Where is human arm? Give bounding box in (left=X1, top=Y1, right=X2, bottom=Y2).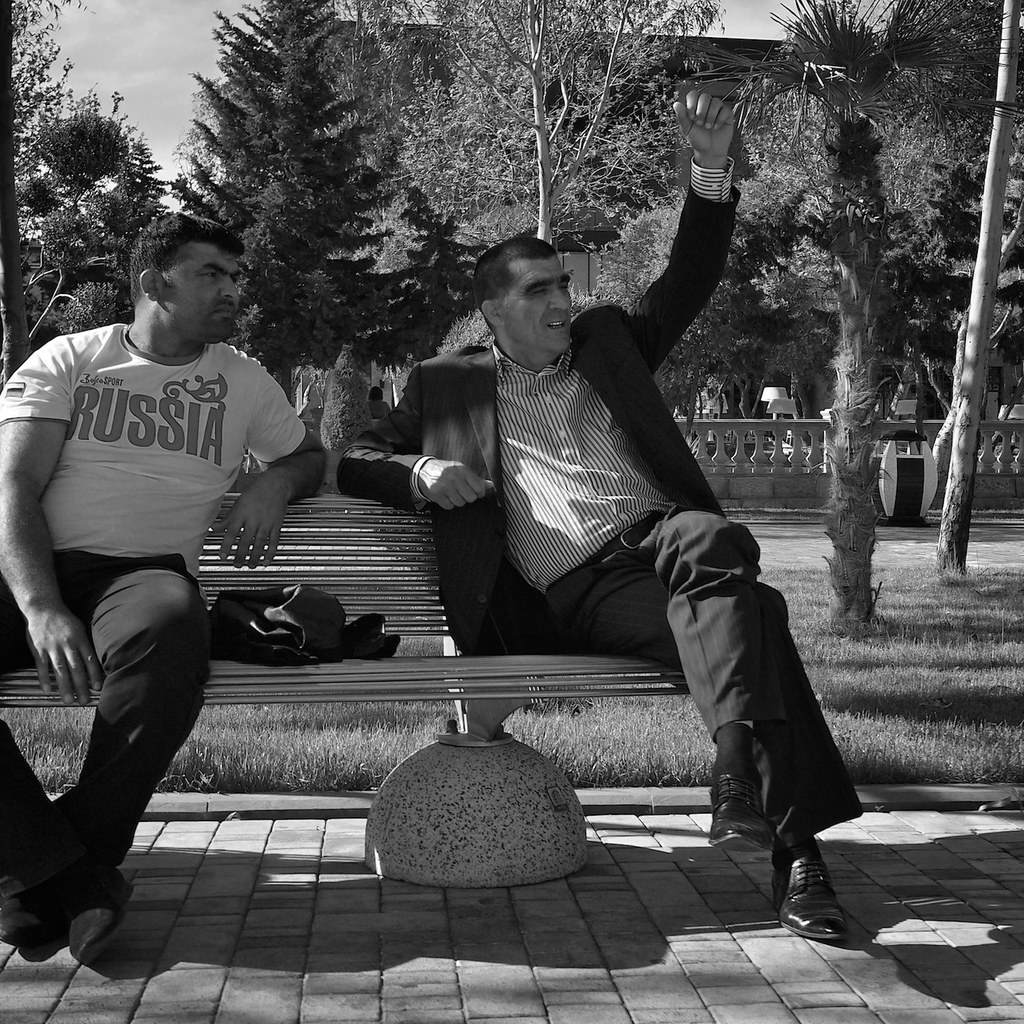
(left=0, top=357, right=106, bottom=705).
